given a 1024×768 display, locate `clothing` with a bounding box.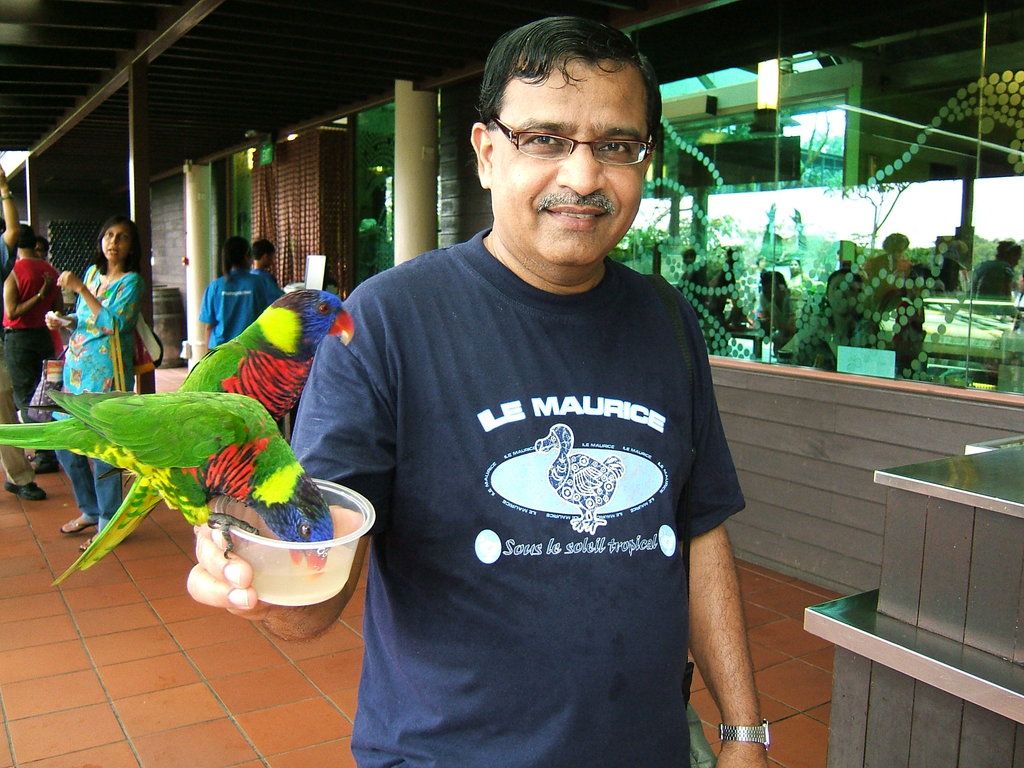
Located: [left=0, top=237, right=22, bottom=308].
